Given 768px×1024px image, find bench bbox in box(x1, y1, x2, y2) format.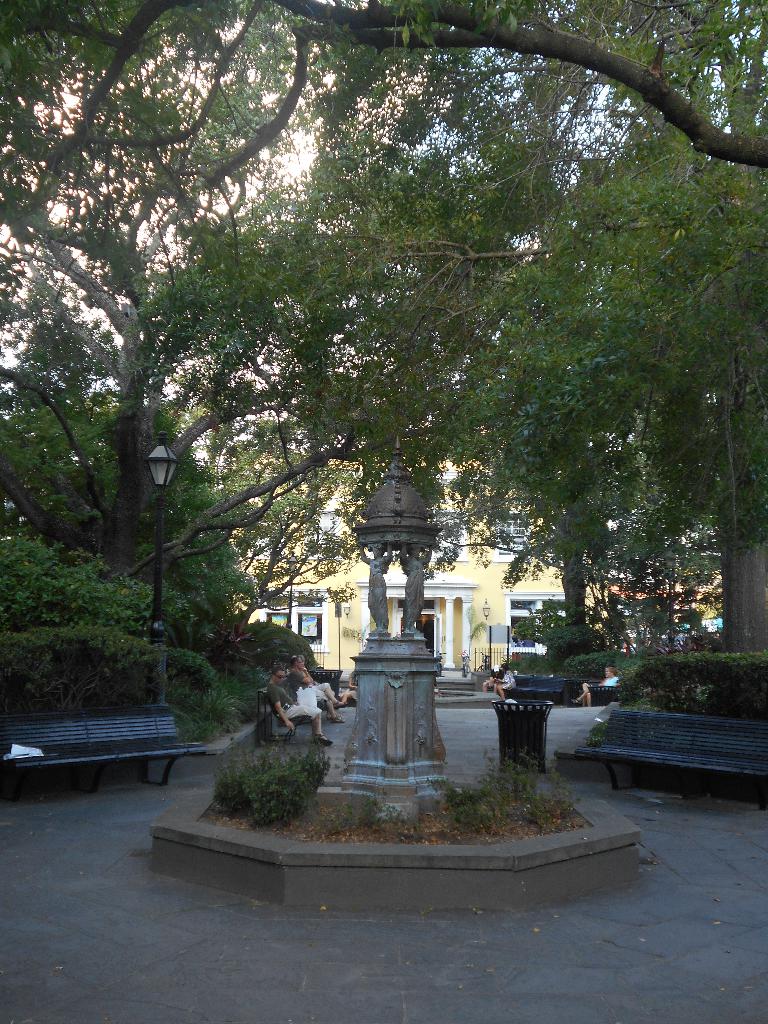
box(501, 674, 566, 705).
